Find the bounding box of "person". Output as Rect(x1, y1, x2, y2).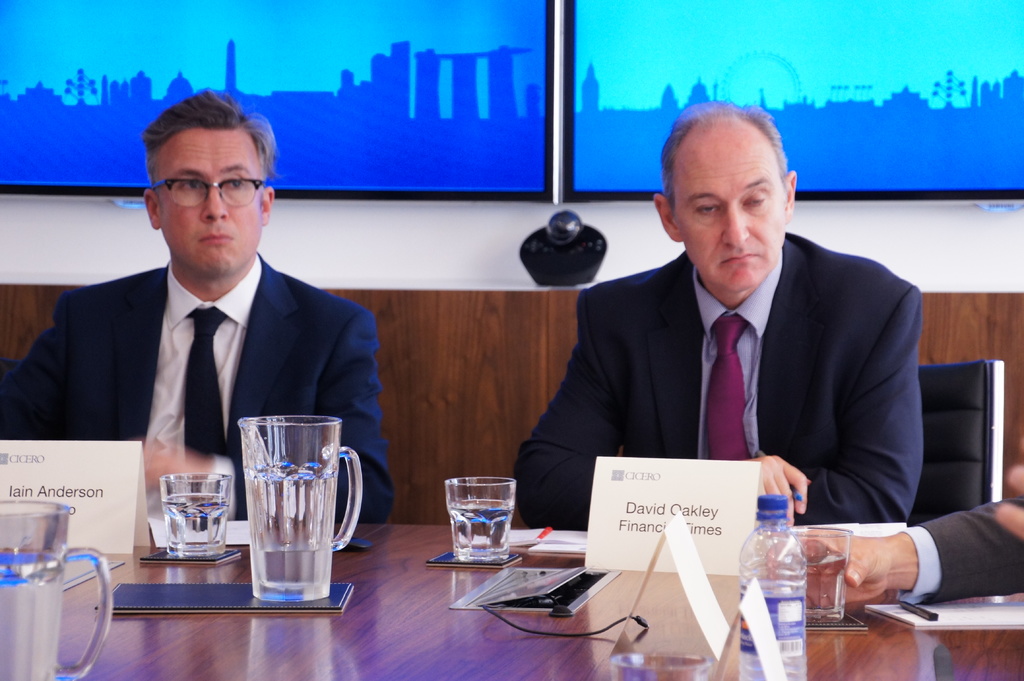
Rect(763, 440, 1023, 613).
